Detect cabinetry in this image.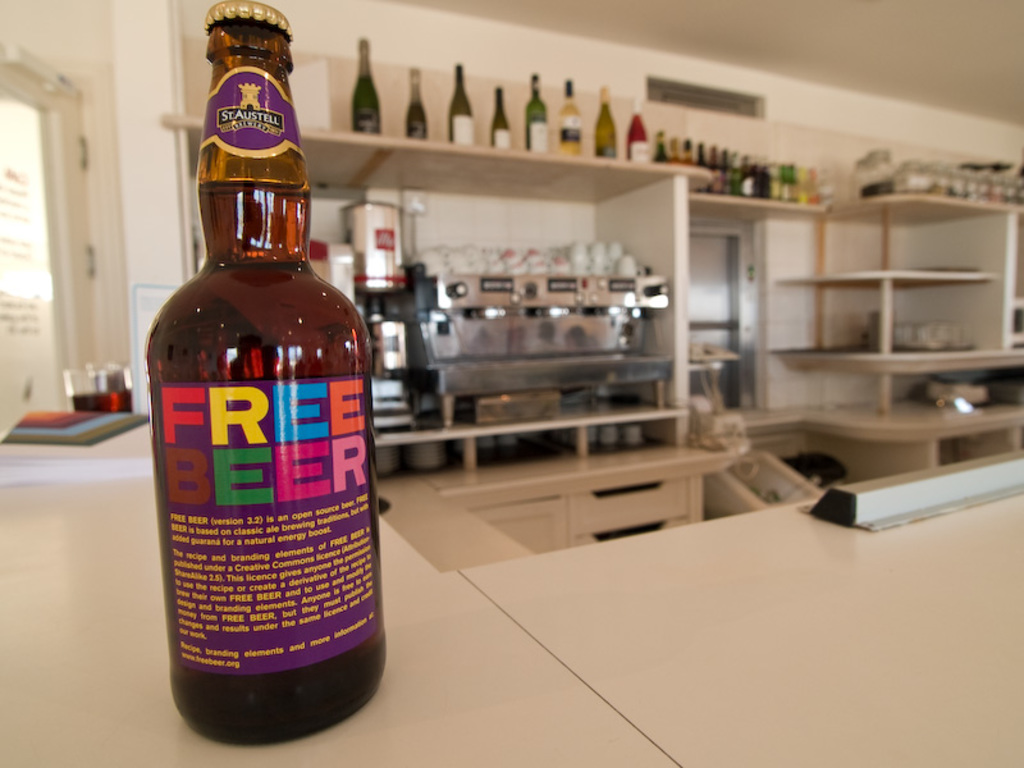
Detection: [0, 431, 1023, 767].
